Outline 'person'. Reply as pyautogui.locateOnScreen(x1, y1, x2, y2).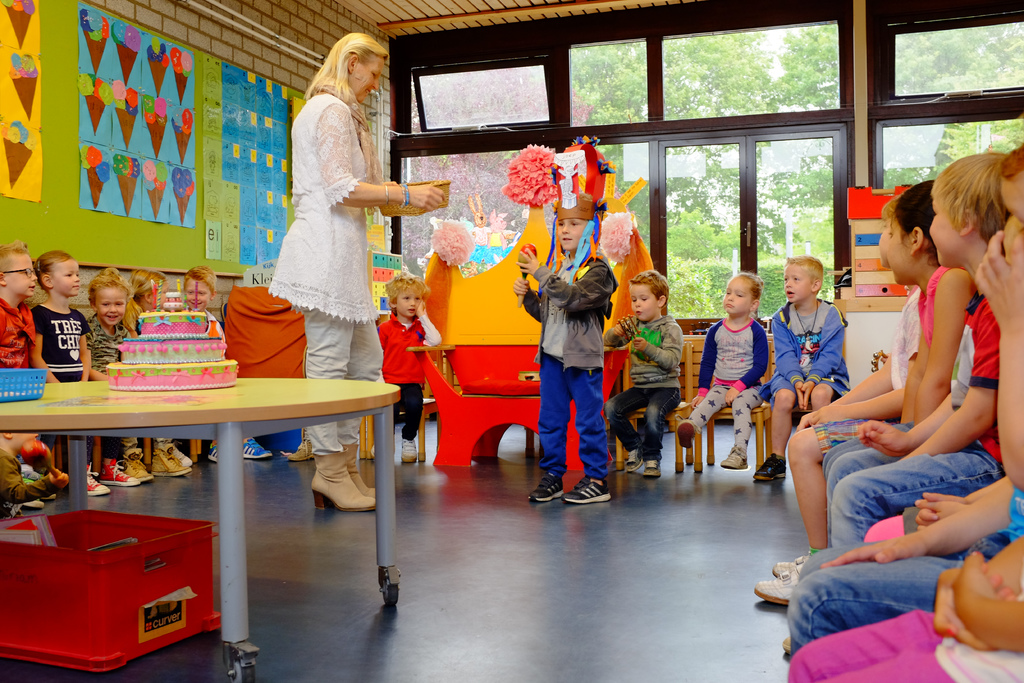
pyautogui.locateOnScreen(759, 252, 851, 484).
